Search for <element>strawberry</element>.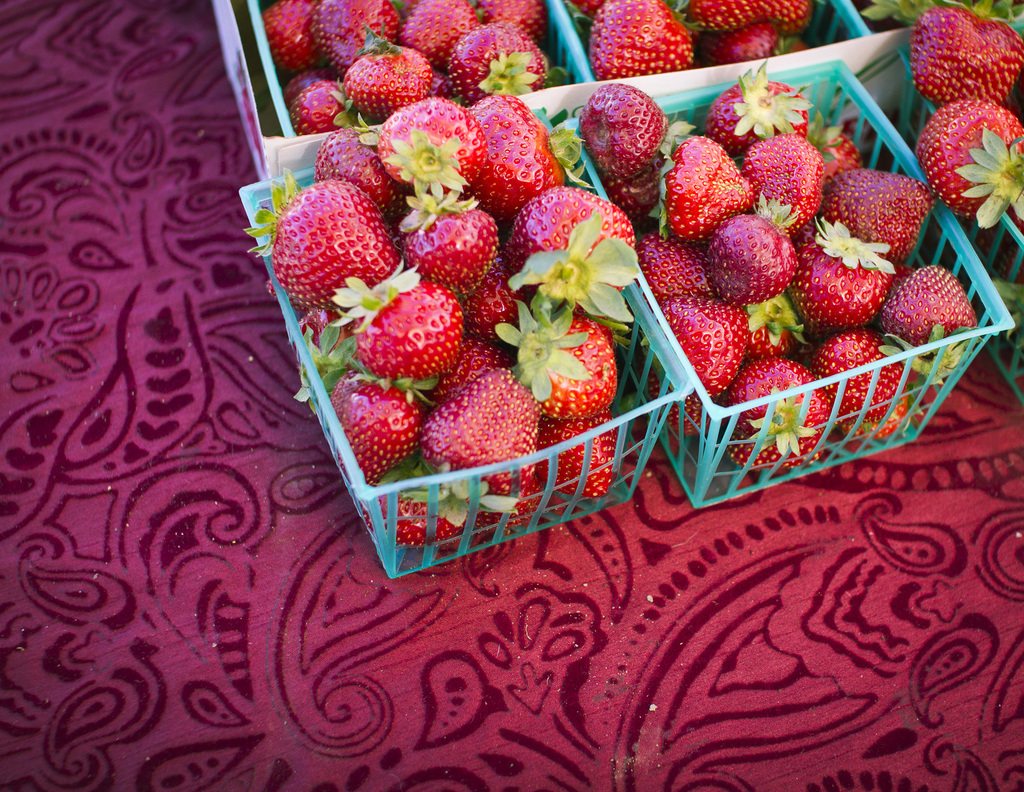
Found at left=915, top=0, right=1023, bottom=107.
